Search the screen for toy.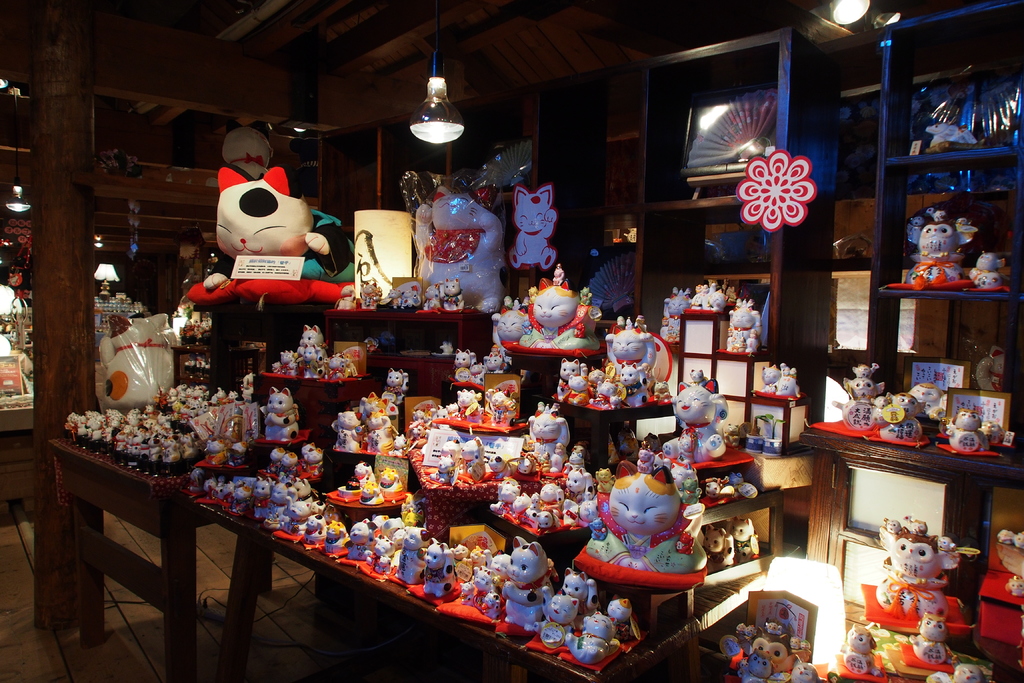
Found at l=755, t=634, r=794, b=673.
